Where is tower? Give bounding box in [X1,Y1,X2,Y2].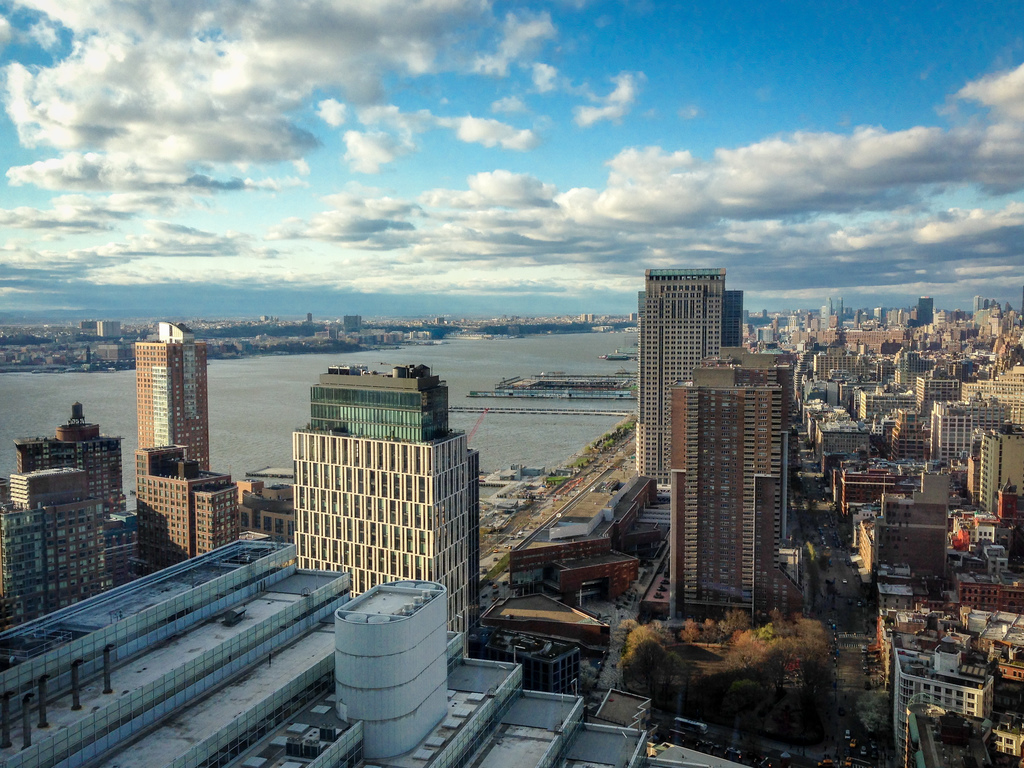
[138,321,209,476].
